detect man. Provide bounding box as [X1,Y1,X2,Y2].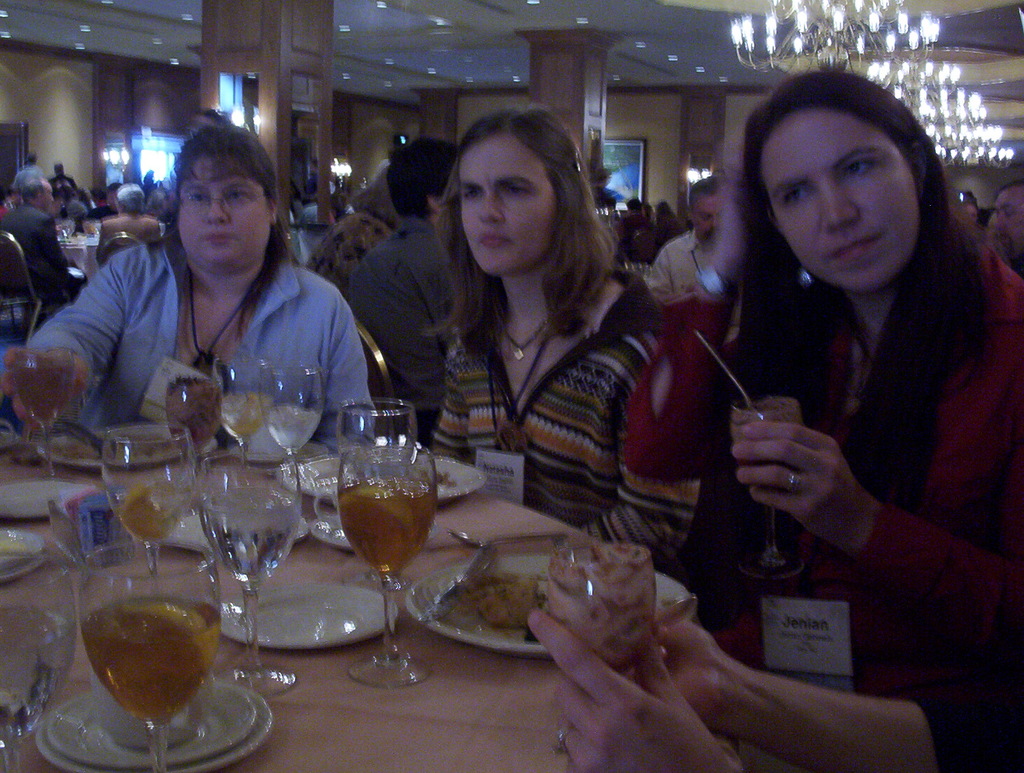
[98,188,156,259].
